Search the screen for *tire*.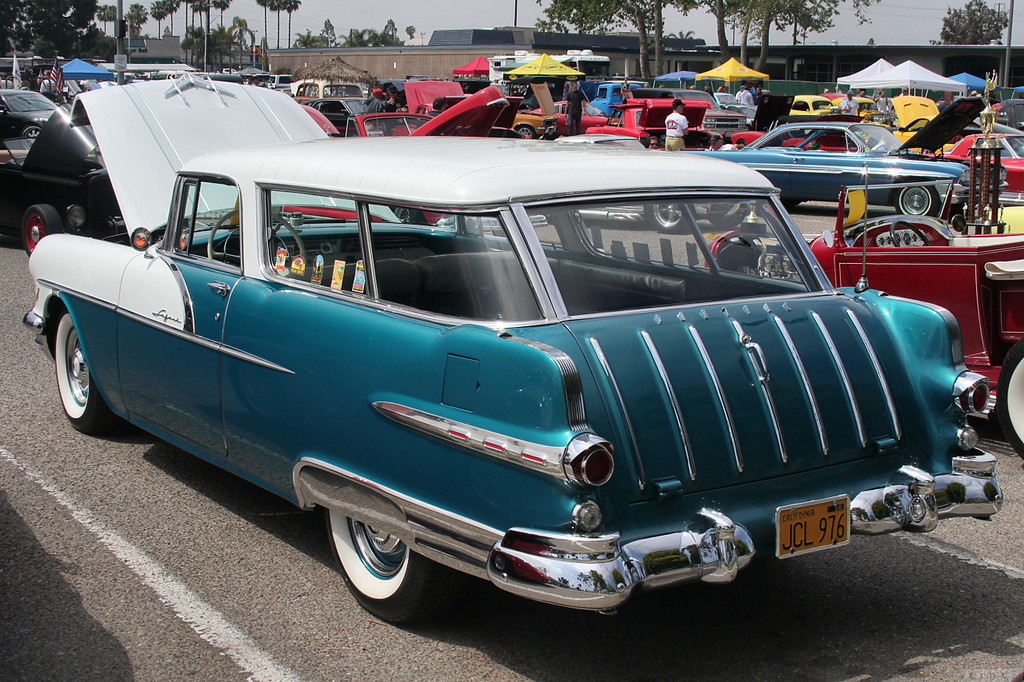
Found at <box>514,124,534,138</box>.
